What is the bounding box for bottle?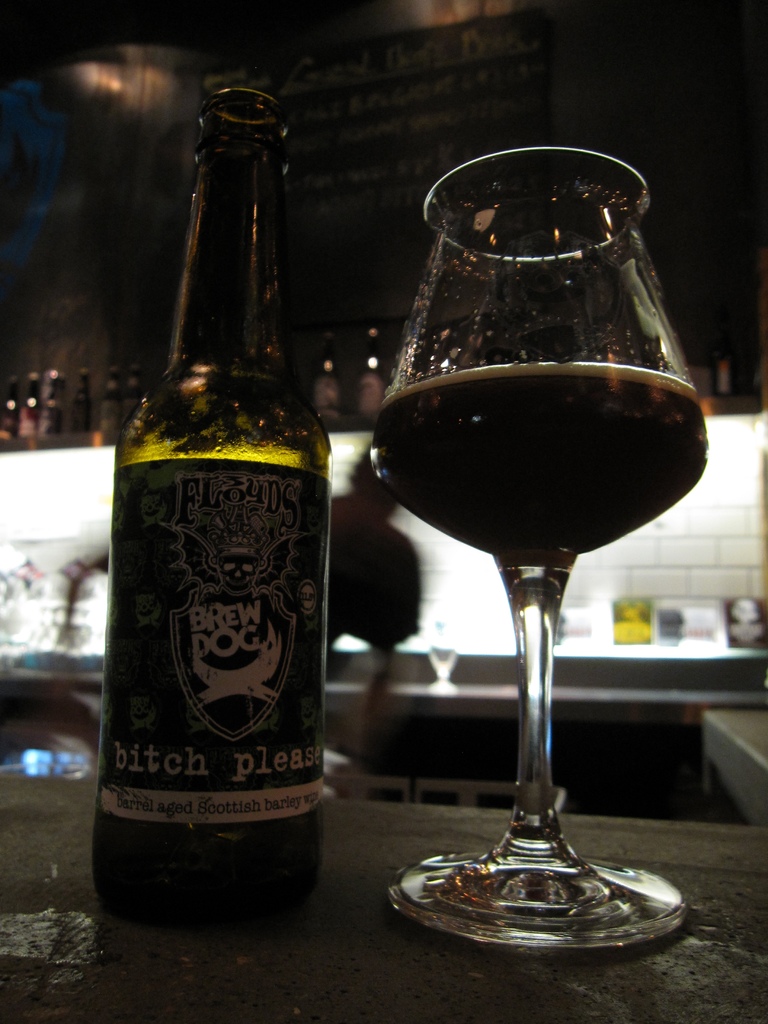
(x1=15, y1=369, x2=44, y2=452).
